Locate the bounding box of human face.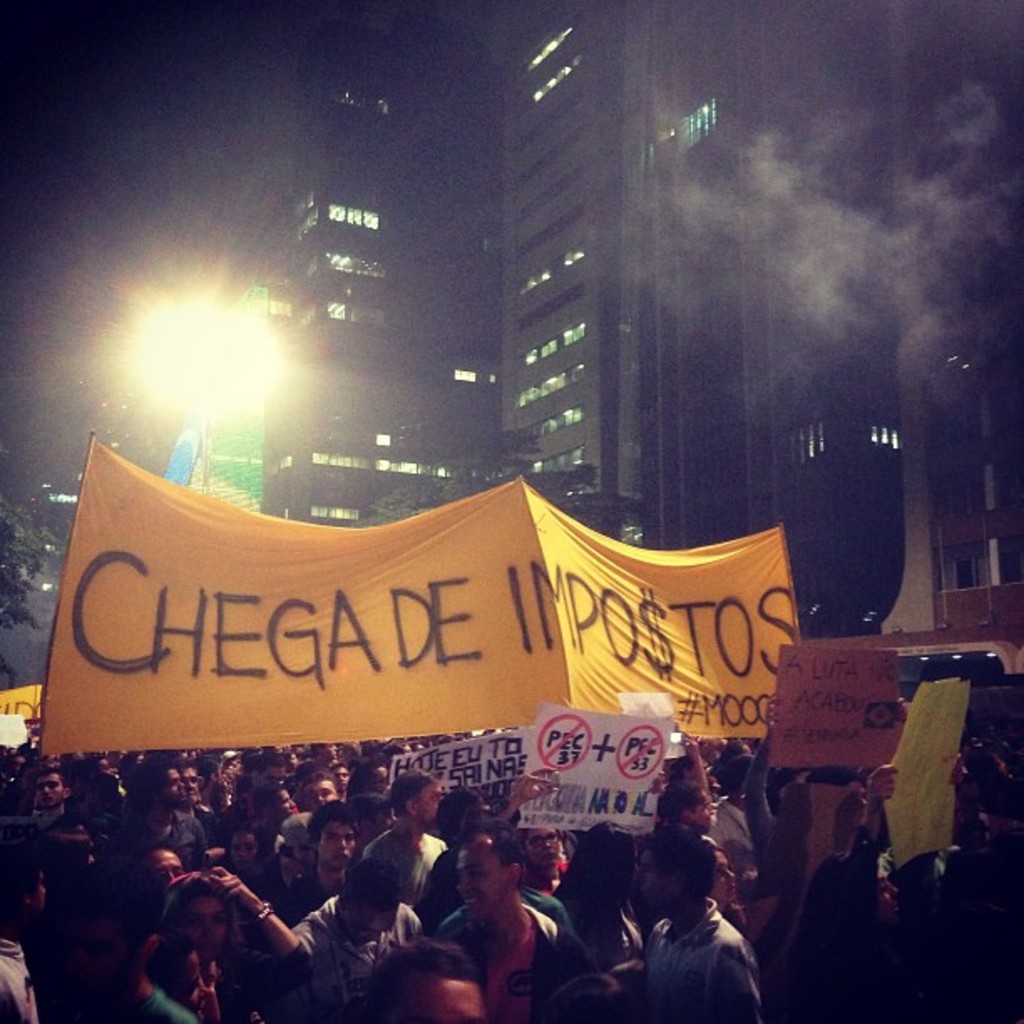
Bounding box: {"x1": 641, "y1": 853, "x2": 669, "y2": 917}.
